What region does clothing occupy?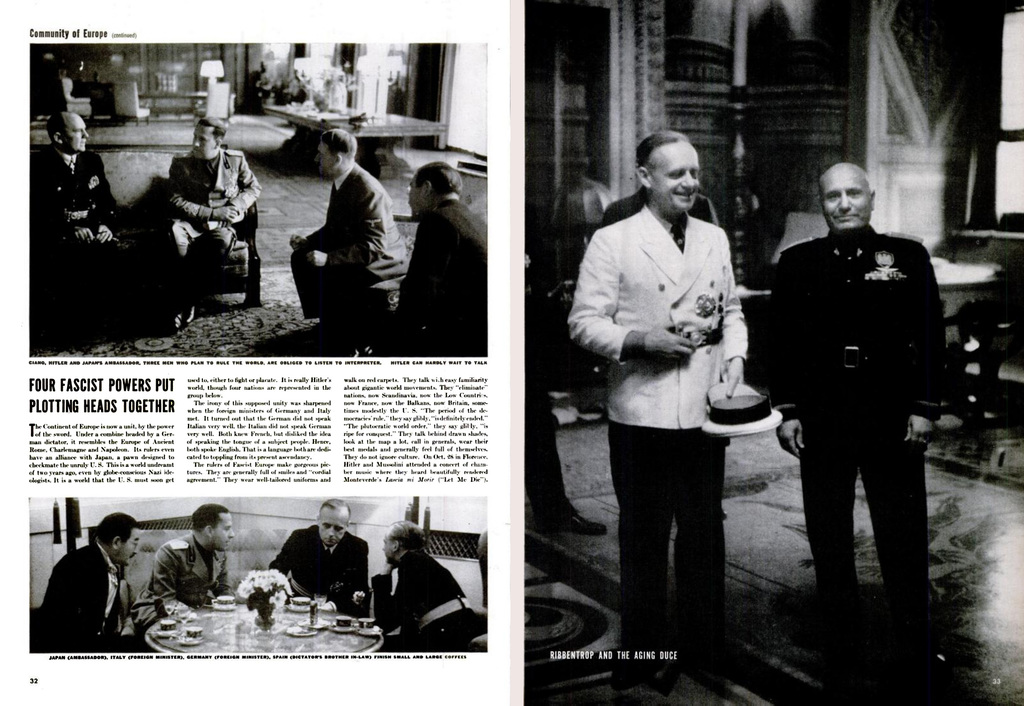
x1=164, y1=144, x2=264, y2=281.
